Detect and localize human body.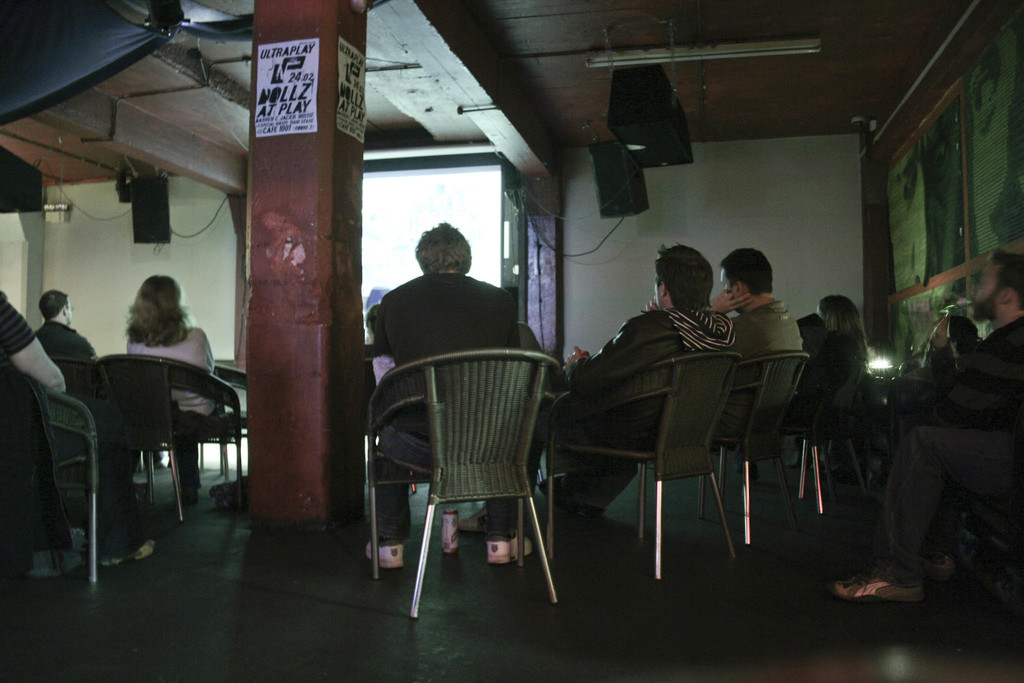
Localized at left=31, top=283, right=95, bottom=361.
